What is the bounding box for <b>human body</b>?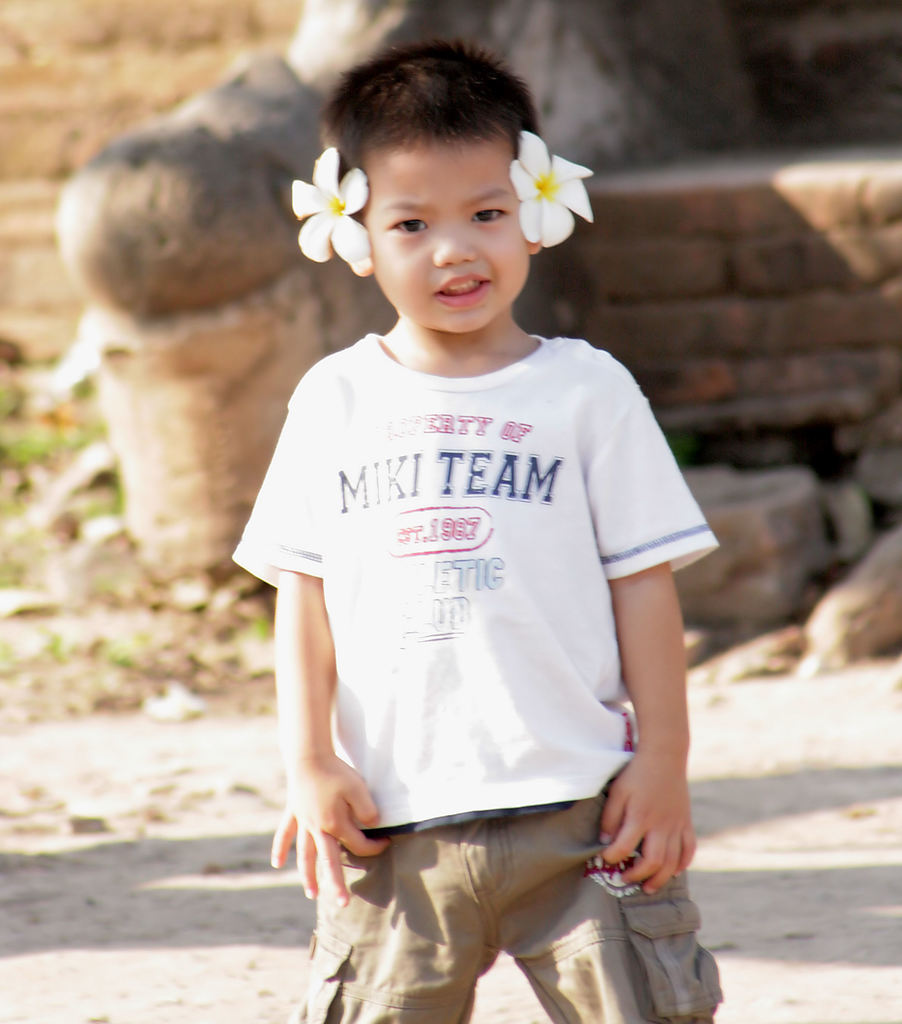
236, 82, 713, 1023.
